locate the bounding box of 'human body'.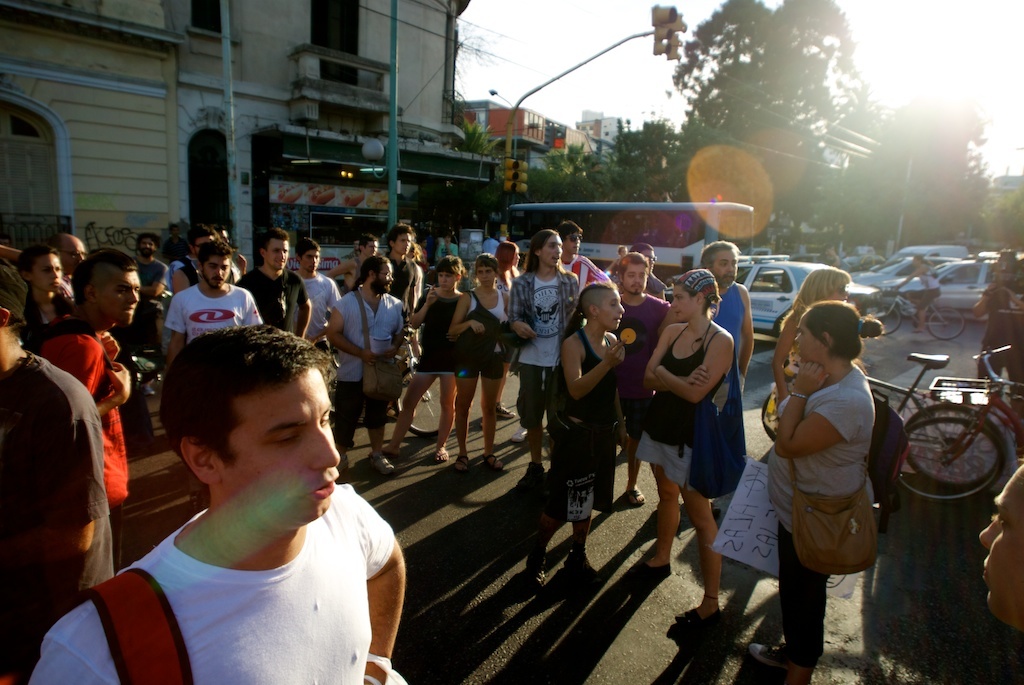
Bounding box: box=[527, 321, 635, 581].
